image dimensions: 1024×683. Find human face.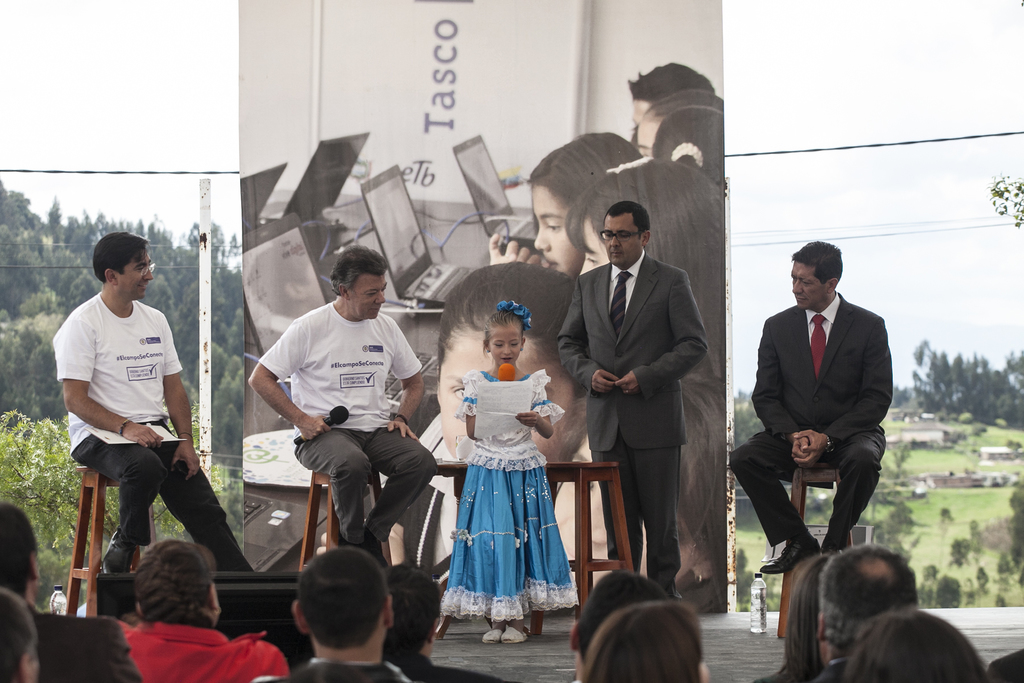
119, 251, 152, 299.
